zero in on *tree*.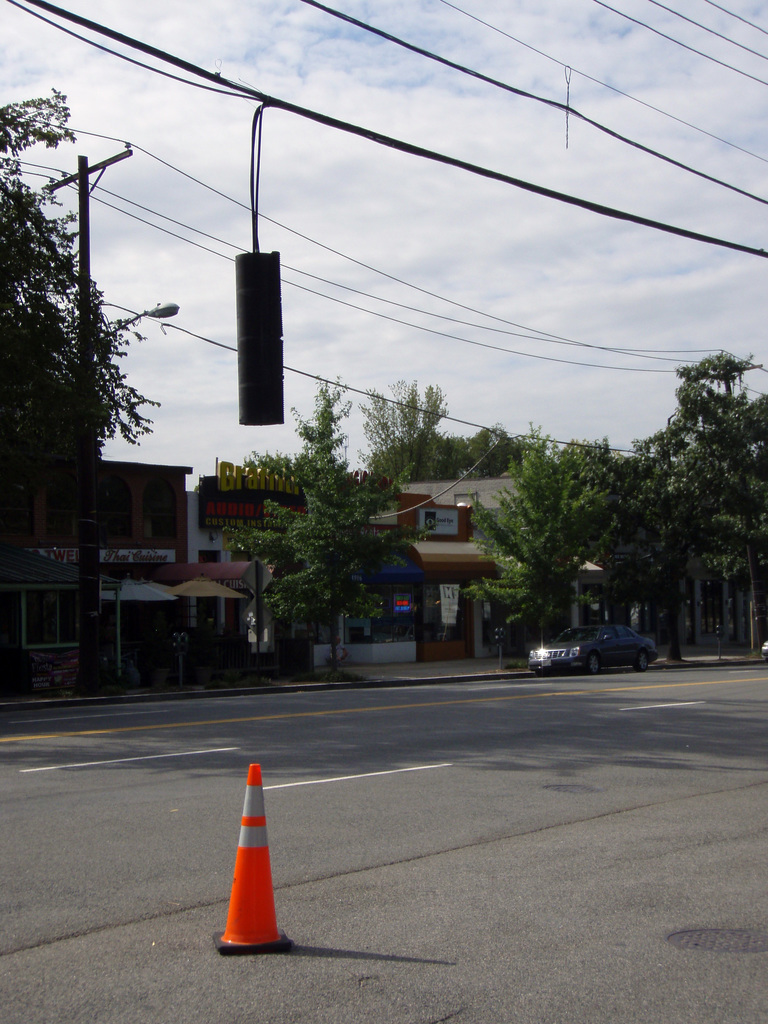
Zeroed in: (left=458, top=395, right=655, bottom=687).
